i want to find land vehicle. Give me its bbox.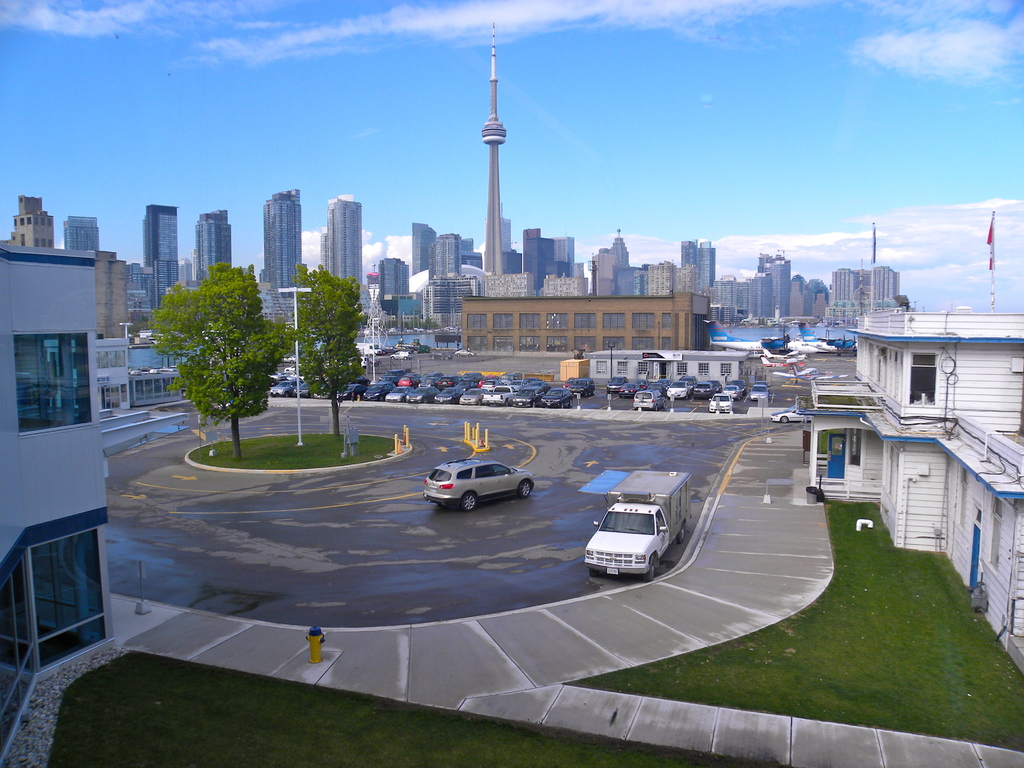
bbox=(693, 379, 717, 400).
